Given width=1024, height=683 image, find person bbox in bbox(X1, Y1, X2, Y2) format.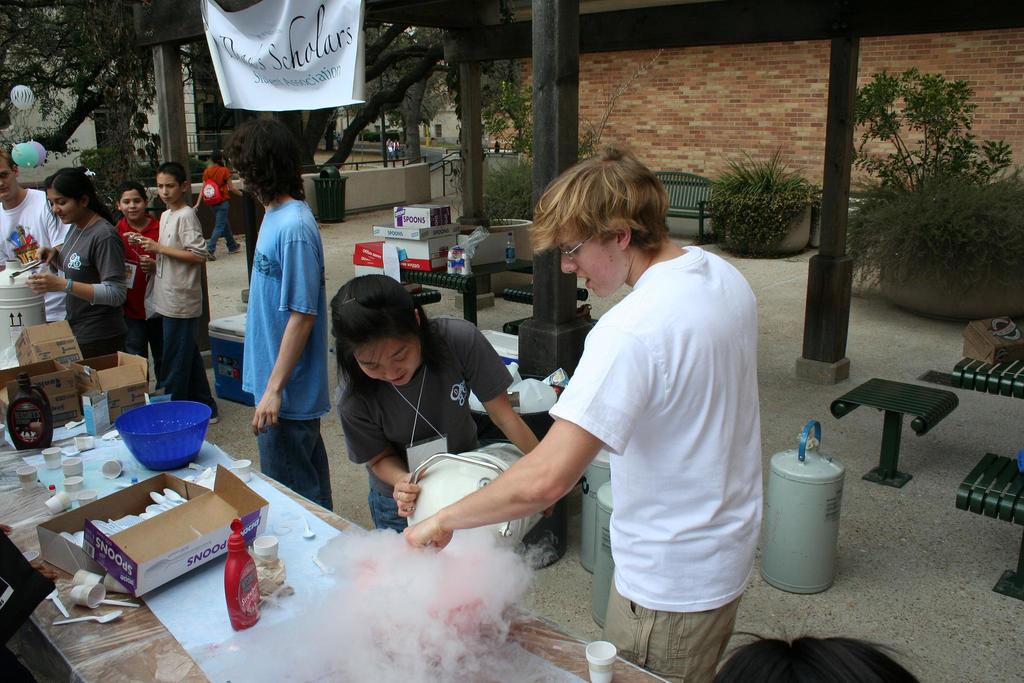
bbox(0, 149, 71, 318).
